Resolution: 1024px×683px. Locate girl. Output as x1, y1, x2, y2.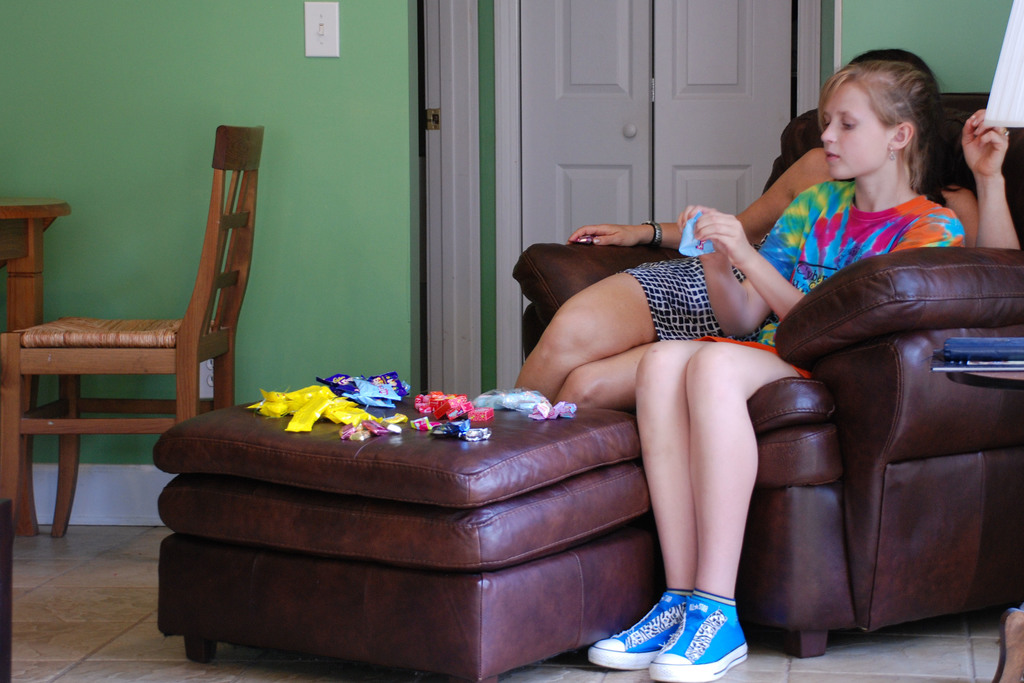
580, 58, 965, 667.
